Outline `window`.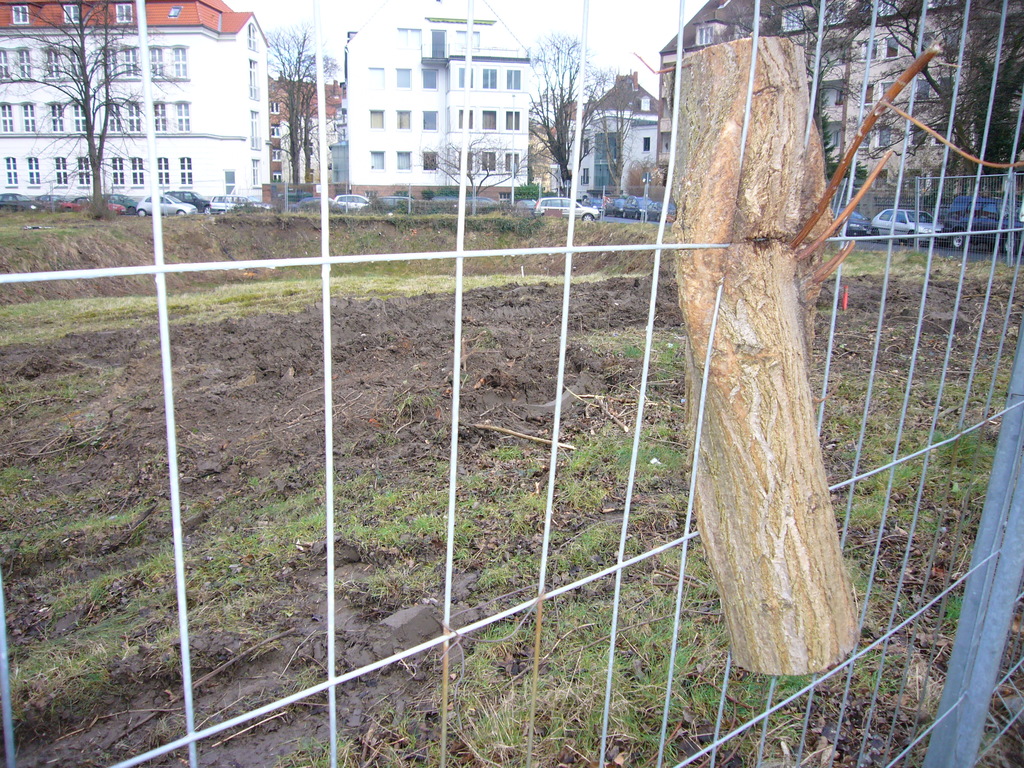
Outline: box(150, 97, 172, 137).
